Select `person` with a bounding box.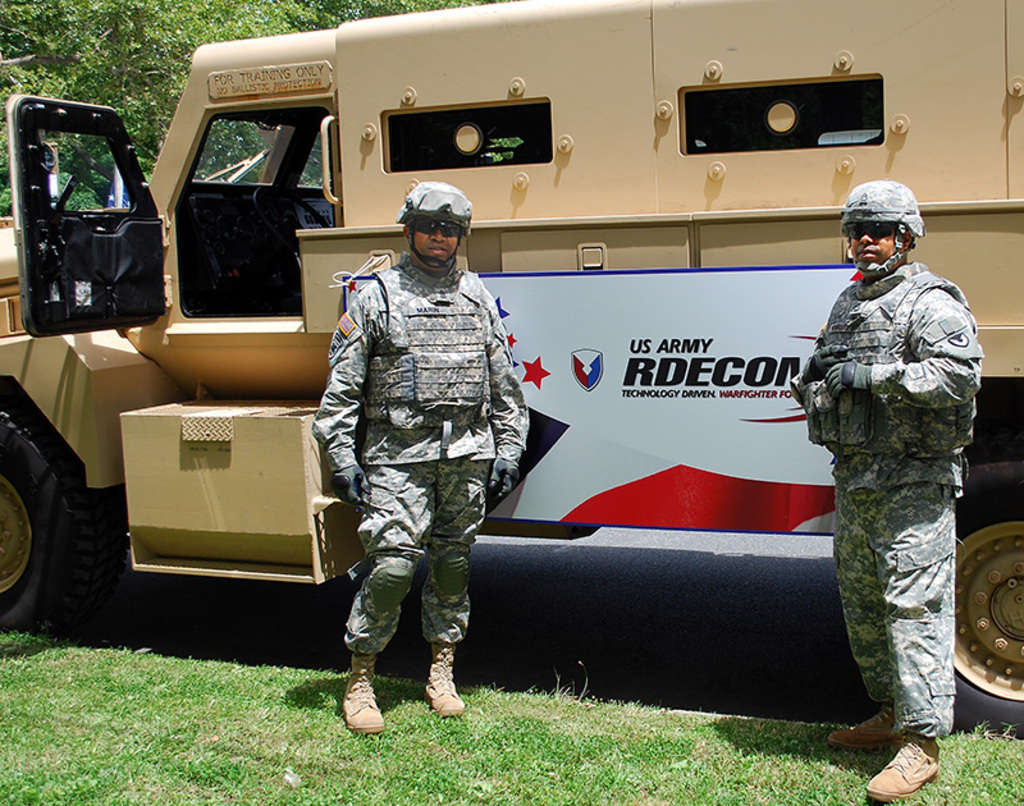
x1=791, y1=182, x2=984, y2=798.
